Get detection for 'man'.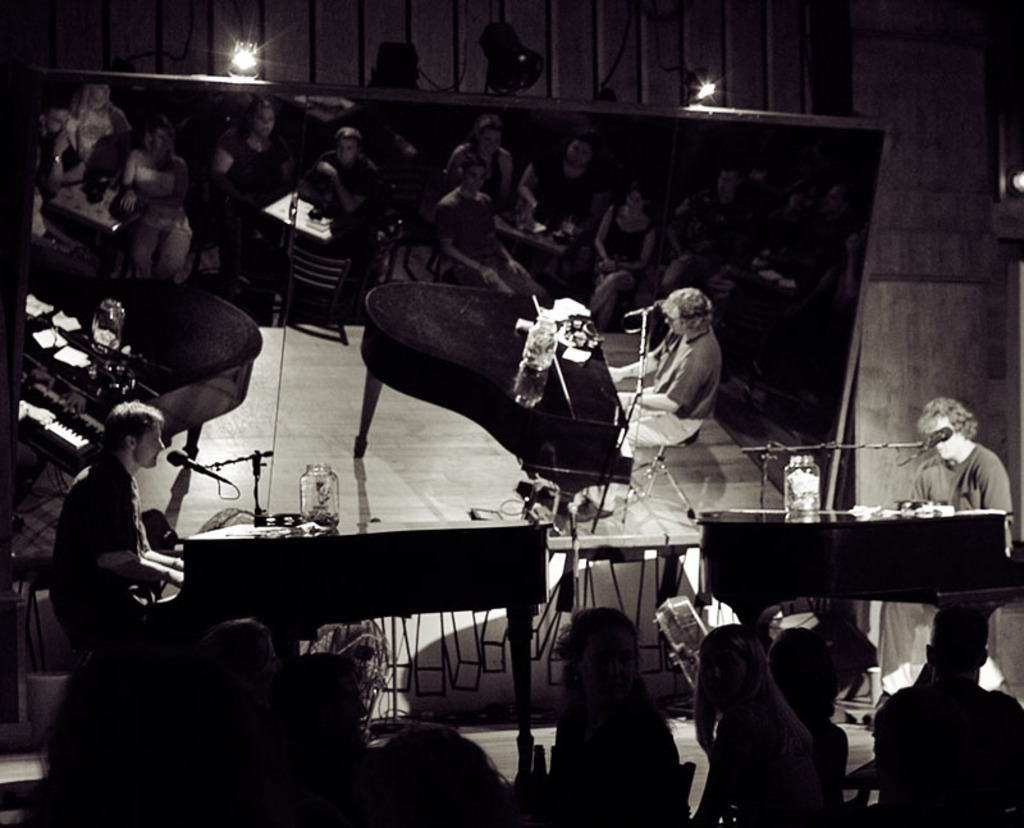
Detection: BBox(49, 397, 180, 708).
